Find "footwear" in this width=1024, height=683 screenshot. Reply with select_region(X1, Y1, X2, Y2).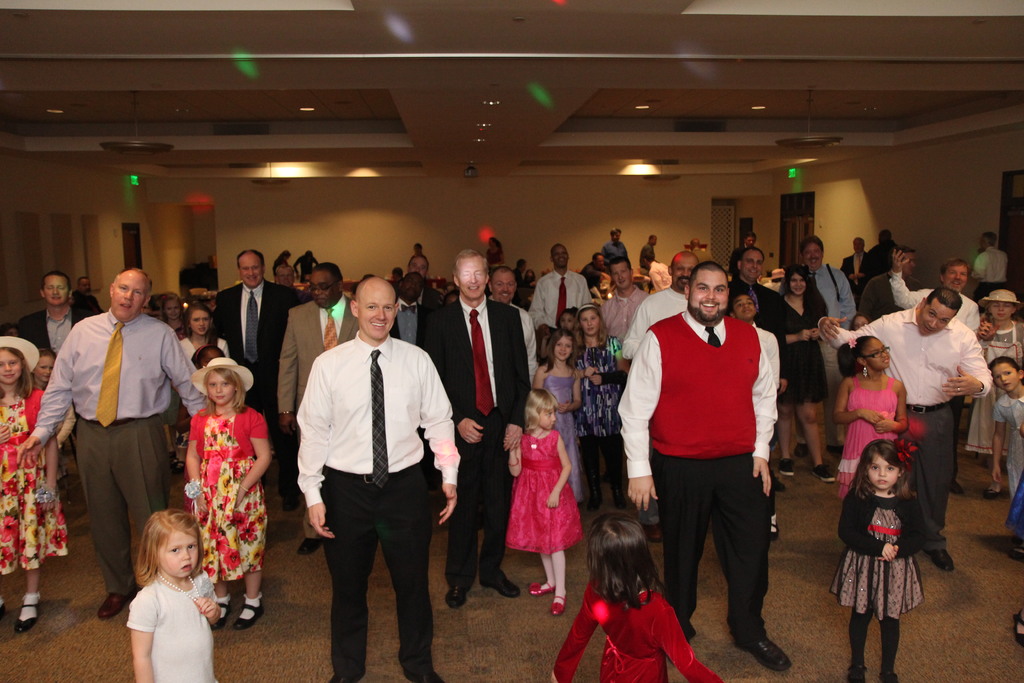
select_region(919, 543, 954, 575).
